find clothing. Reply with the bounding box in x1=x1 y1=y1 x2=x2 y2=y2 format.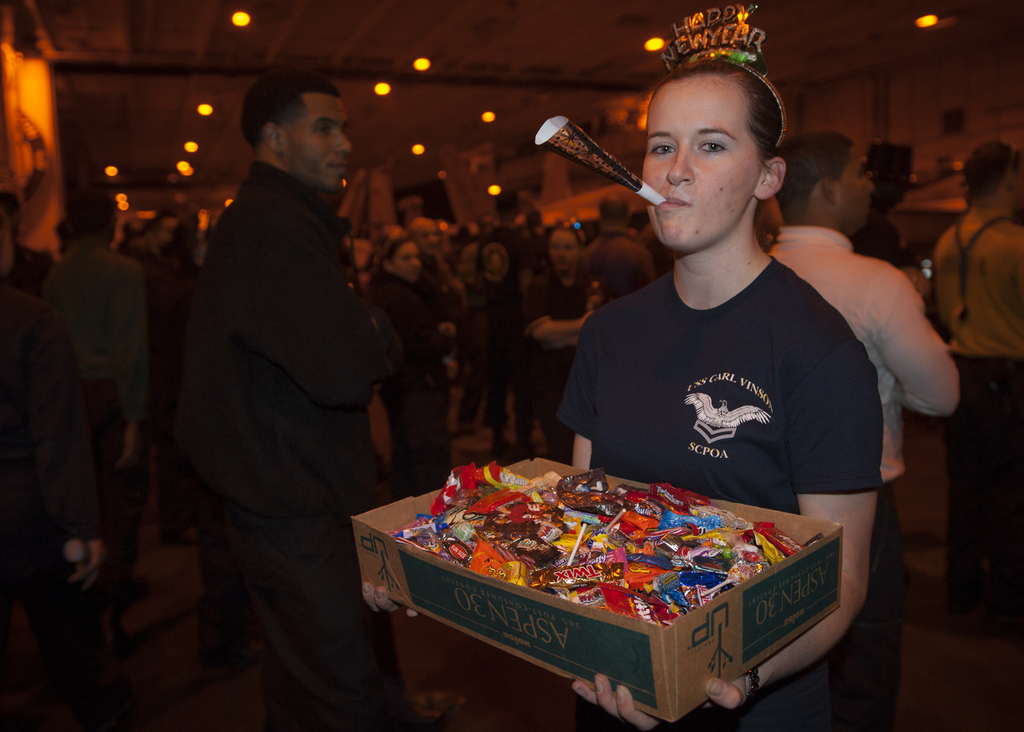
x1=553 y1=259 x2=890 y2=731.
